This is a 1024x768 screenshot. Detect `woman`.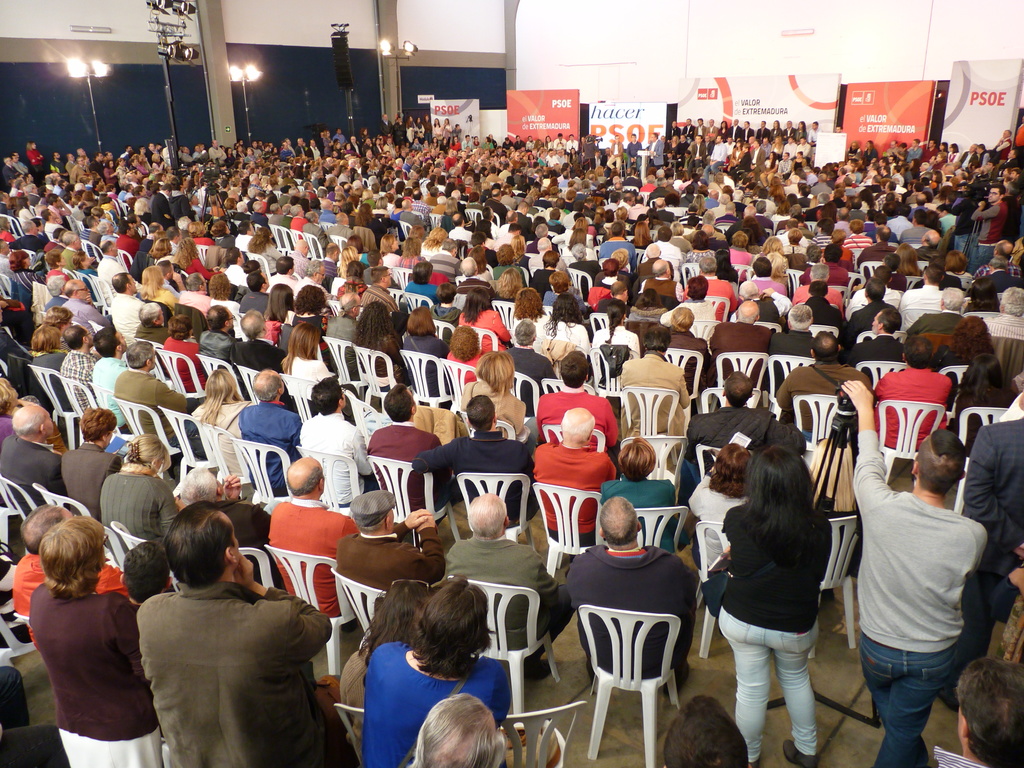
[795, 118, 808, 141].
